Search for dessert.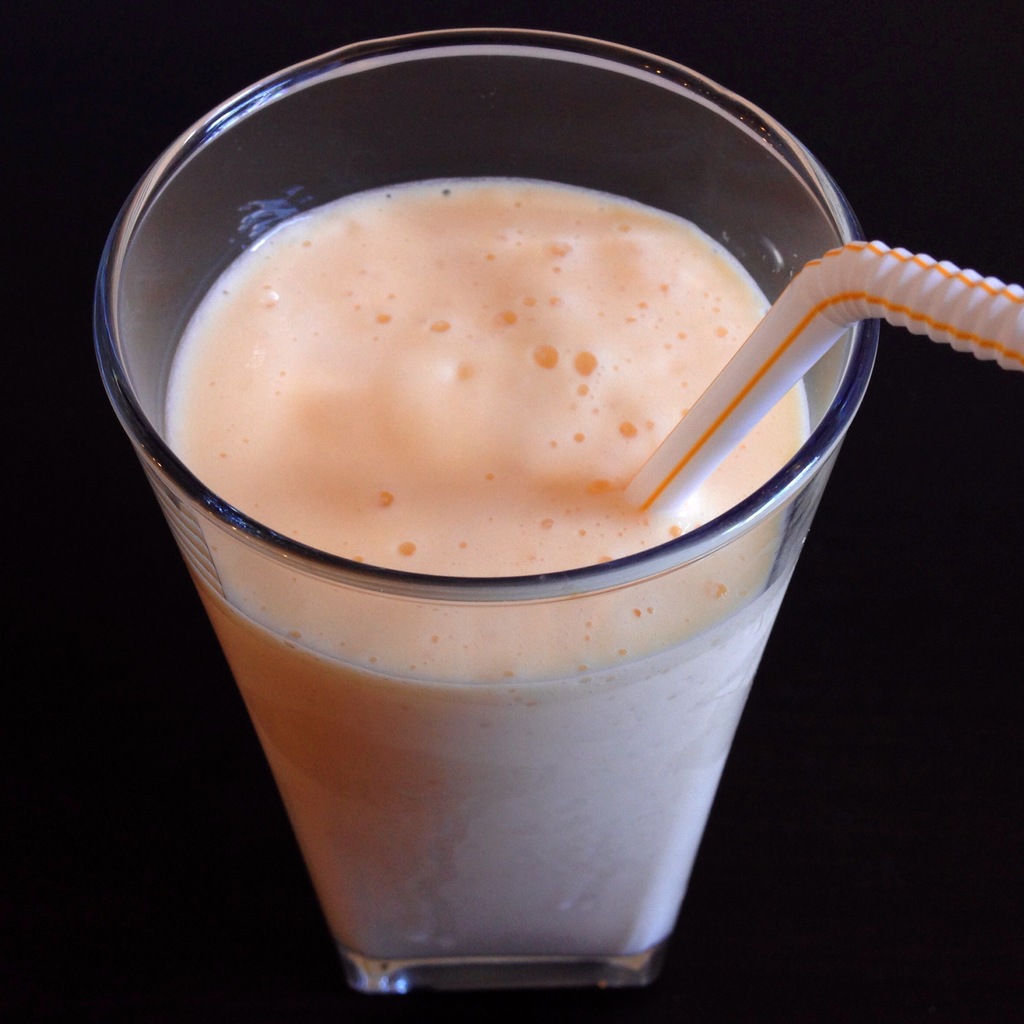
Found at Rect(161, 158, 820, 587).
